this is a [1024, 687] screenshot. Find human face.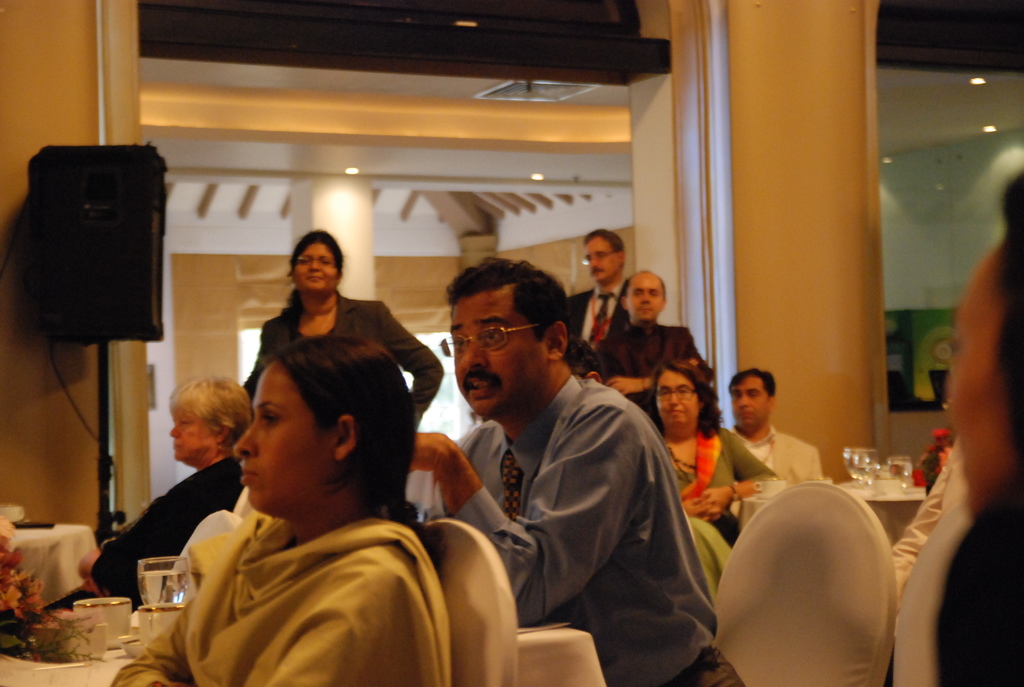
Bounding box: BBox(734, 384, 762, 421).
